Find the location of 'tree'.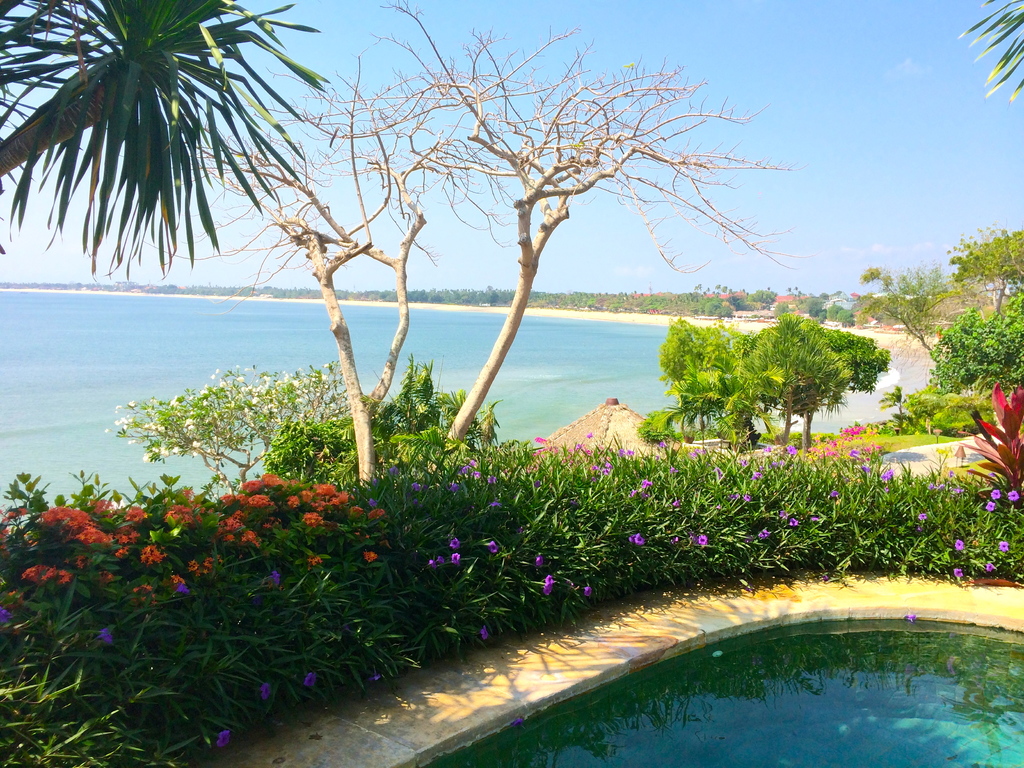
Location: (803,321,886,467).
